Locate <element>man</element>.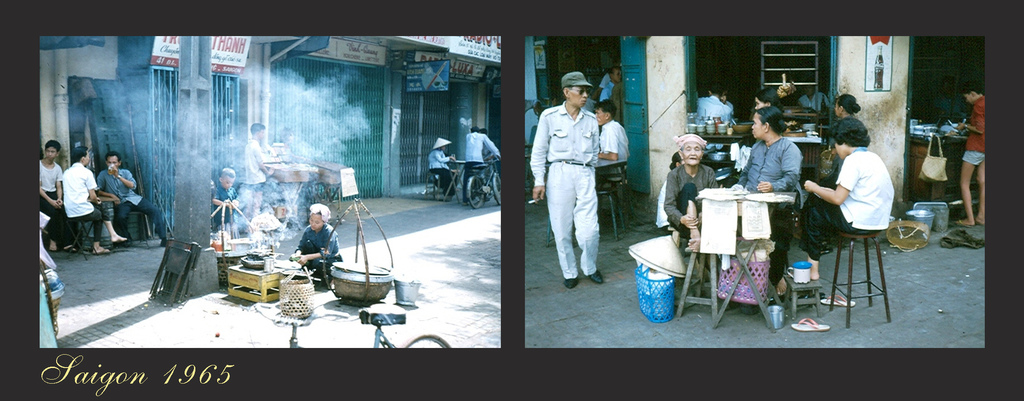
Bounding box: [x1=536, y1=66, x2=622, y2=282].
